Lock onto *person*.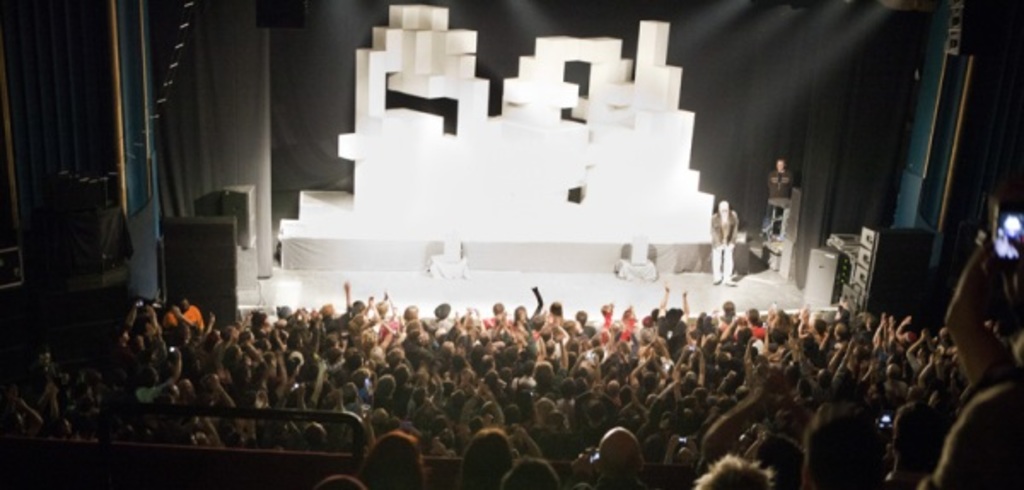
Locked: select_region(705, 183, 748, 275).
